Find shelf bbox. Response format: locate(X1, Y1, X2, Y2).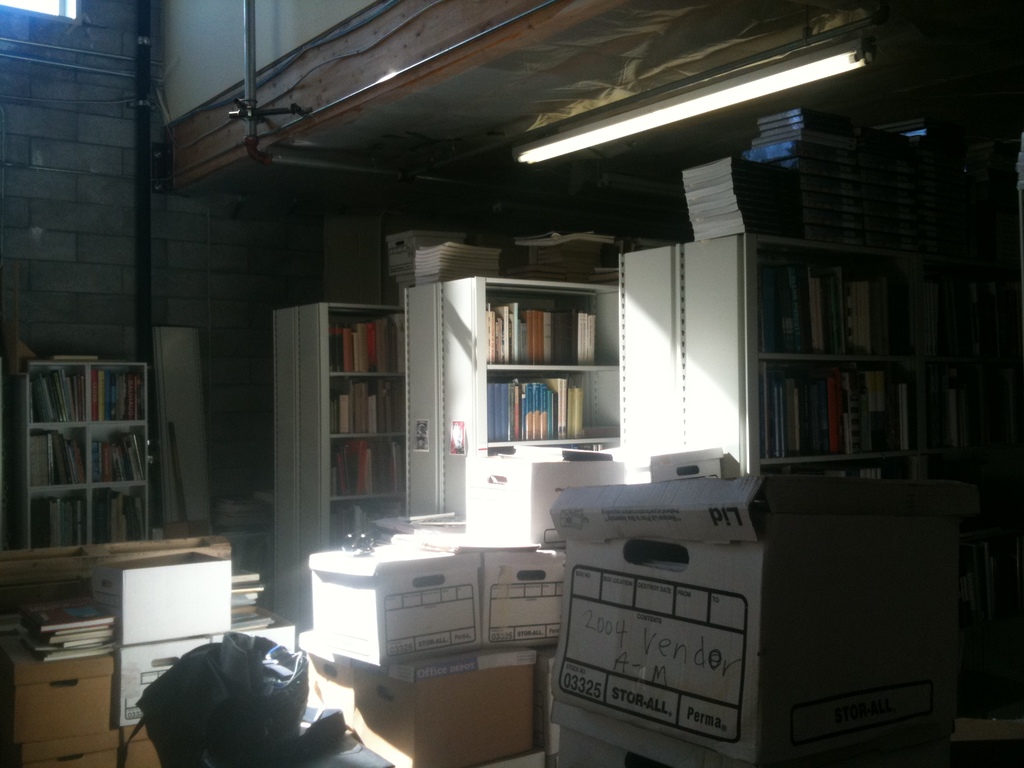
locate(390, 273, 628, 536).
